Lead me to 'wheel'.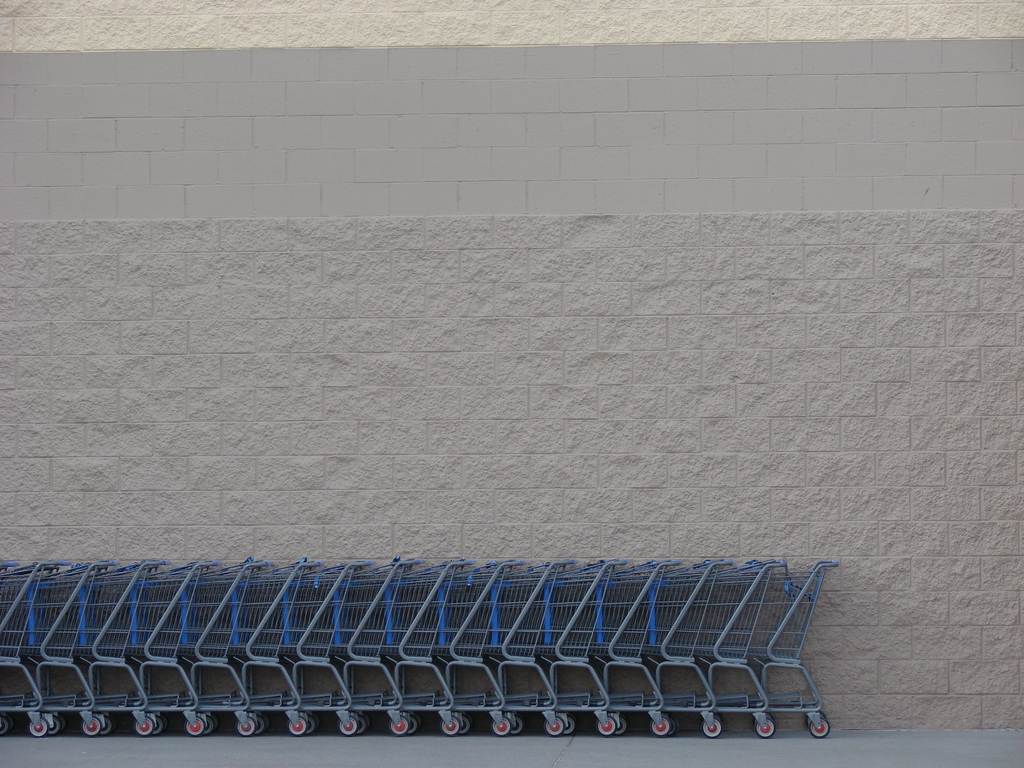
Lead to pyautogui.locateOnScreen(300, 718, 315, 730).
